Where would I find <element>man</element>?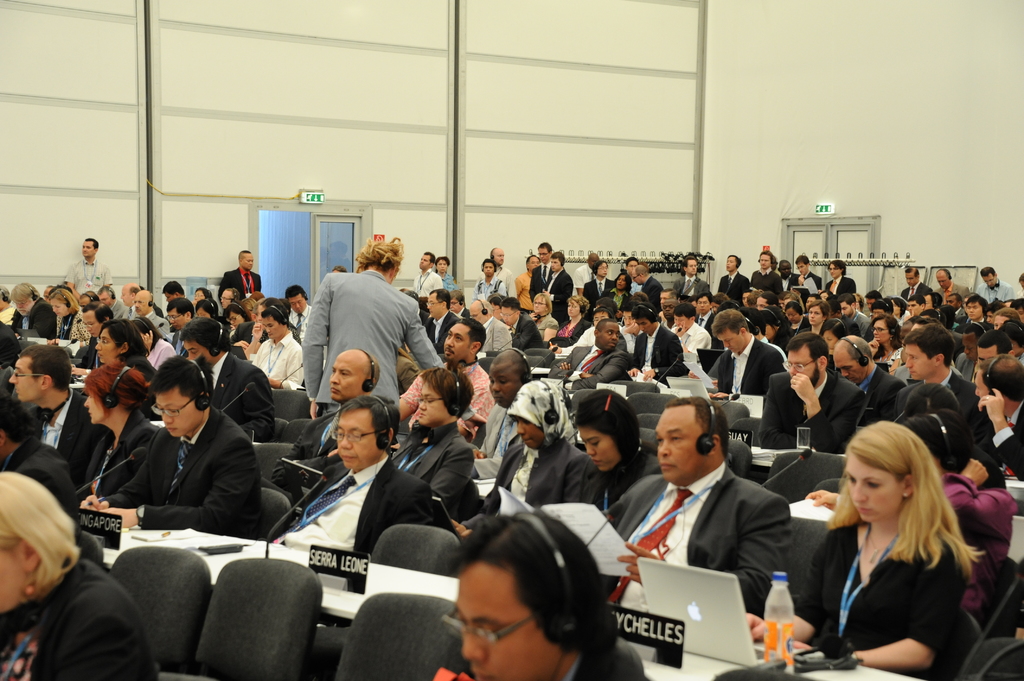
At bbox=[932, 269, 973, 303].
